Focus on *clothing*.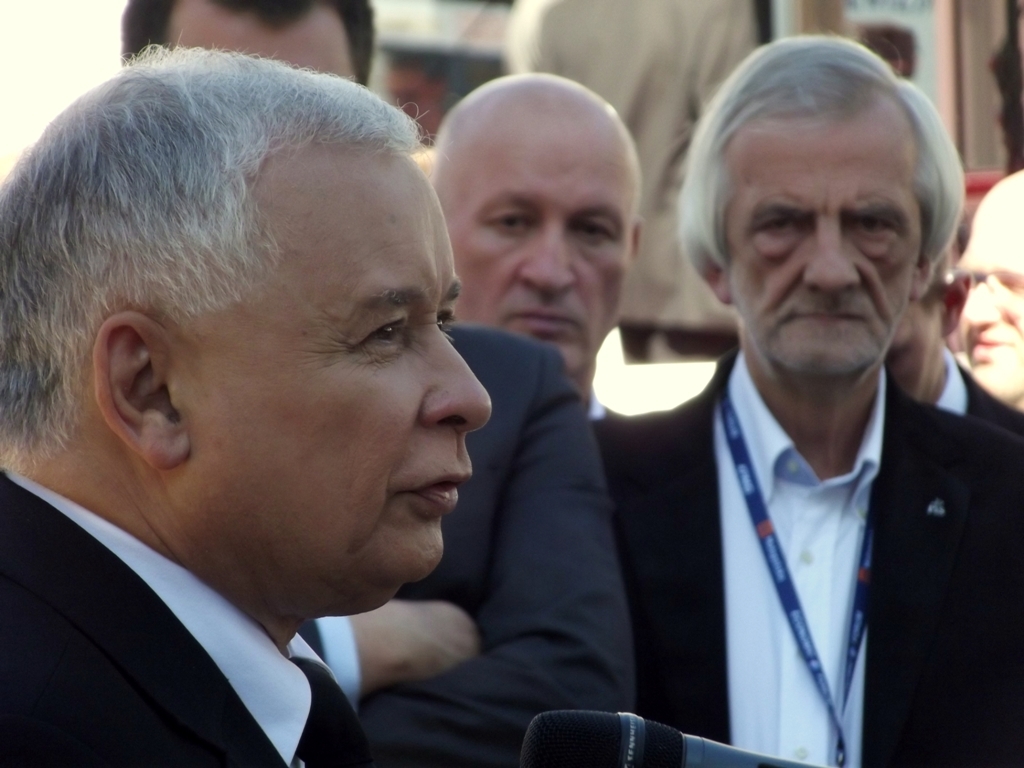
Focused at select_region(302, 313, 657, 767).
